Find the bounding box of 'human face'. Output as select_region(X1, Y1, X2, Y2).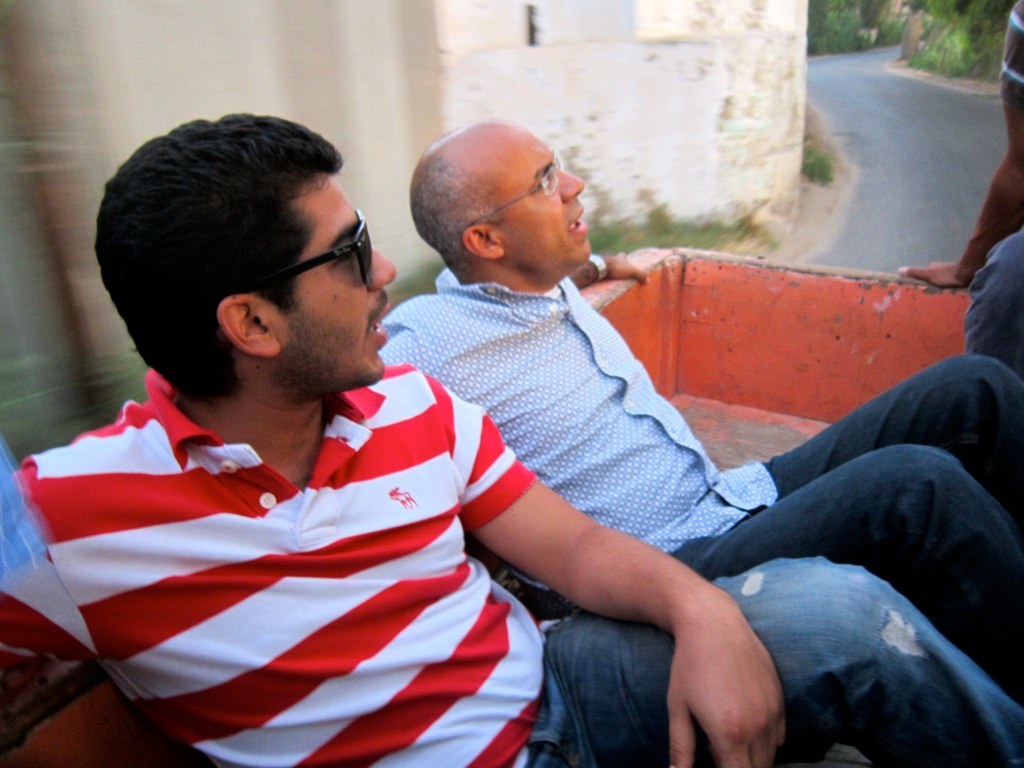
select_region(493, 116, 601, 272).
